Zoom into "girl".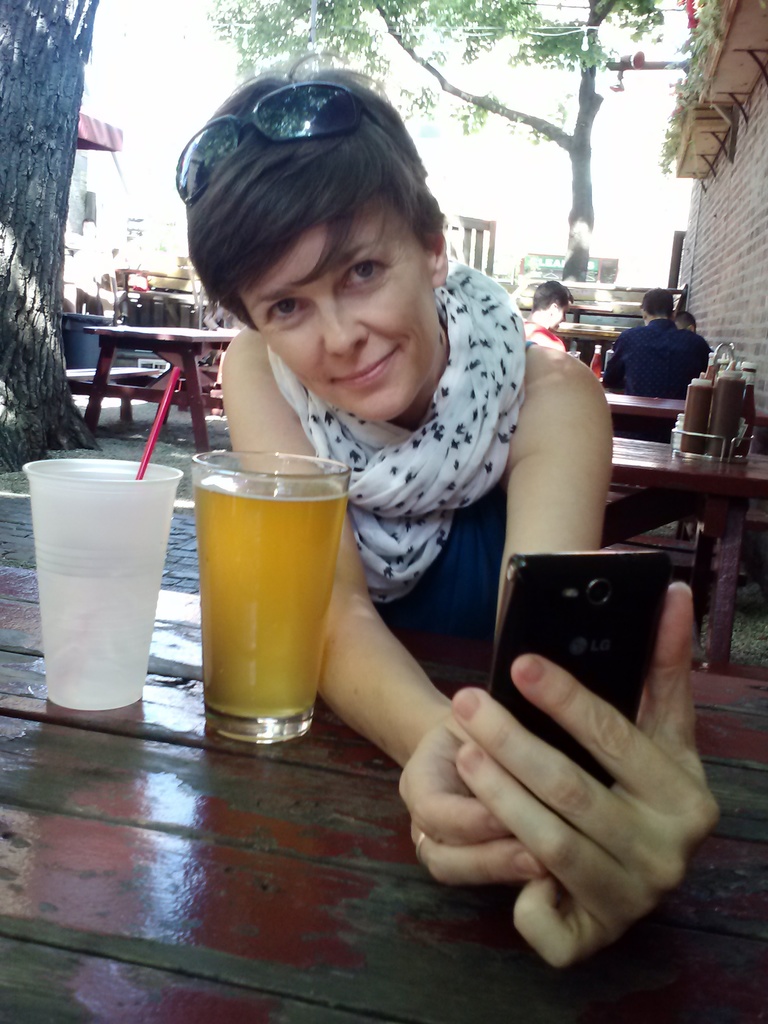
Zoom target: 176, 50, 736, 984.
